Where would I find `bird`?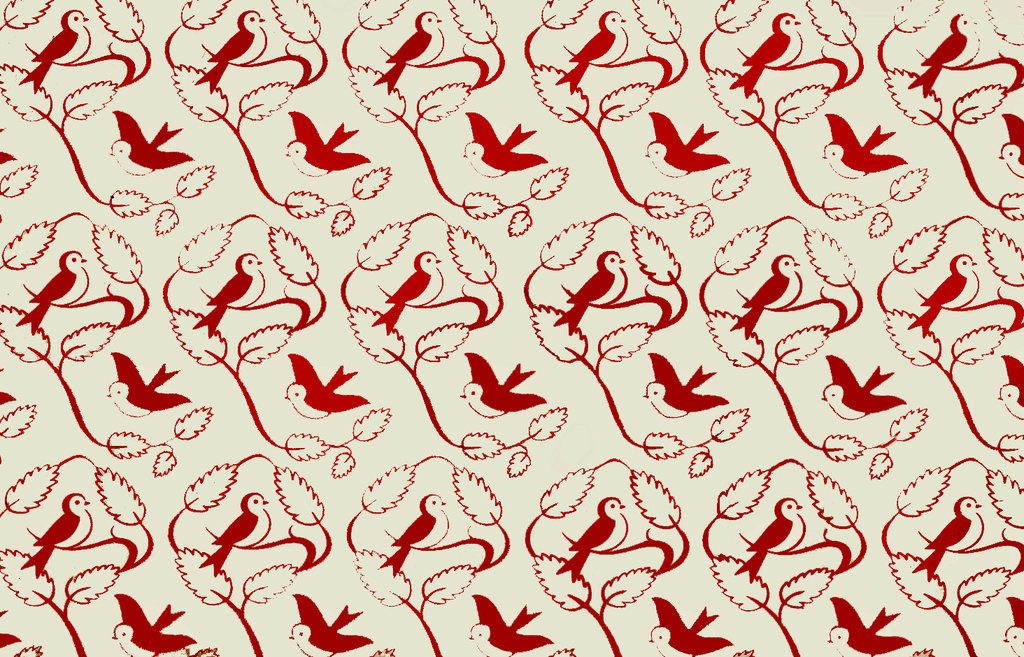
At l=378, t=493, r=448, b=584.
